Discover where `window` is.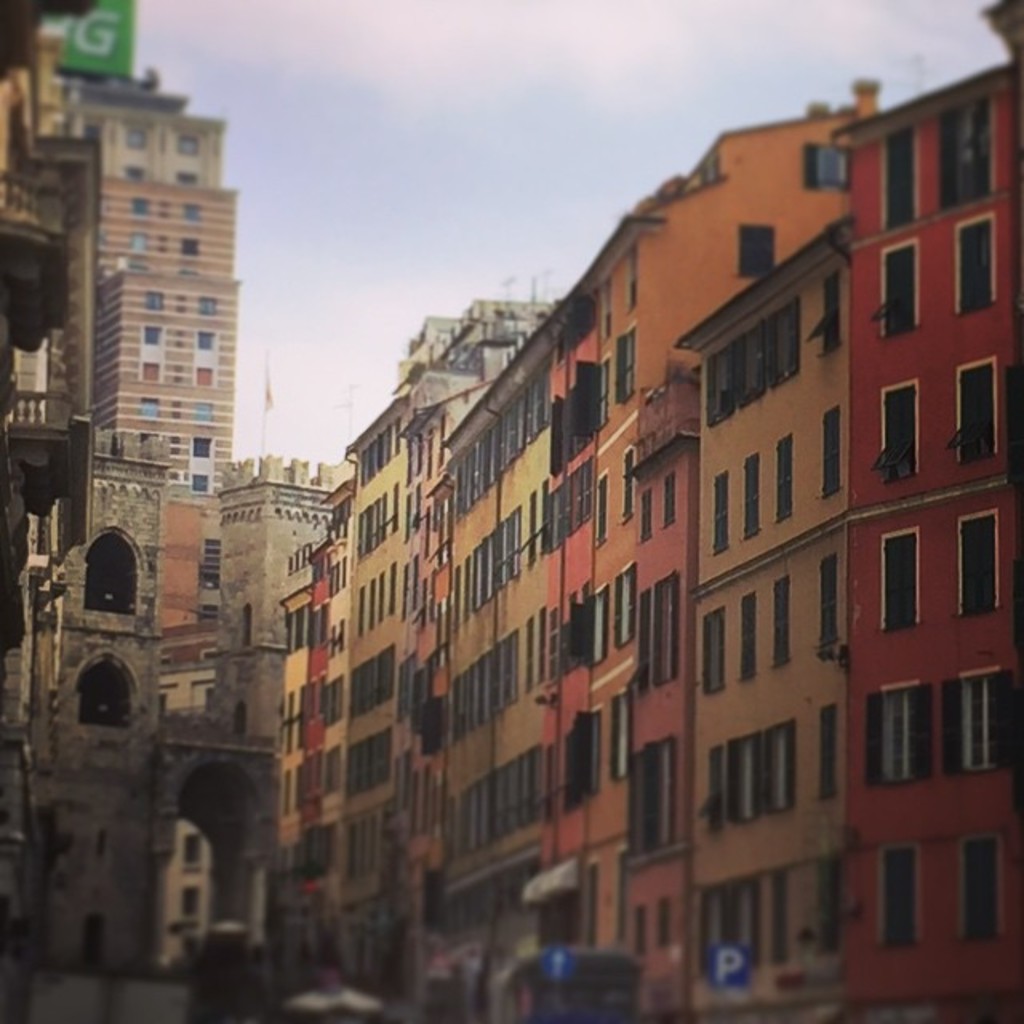
Discovered at detection(704, 744, 720, 827).
